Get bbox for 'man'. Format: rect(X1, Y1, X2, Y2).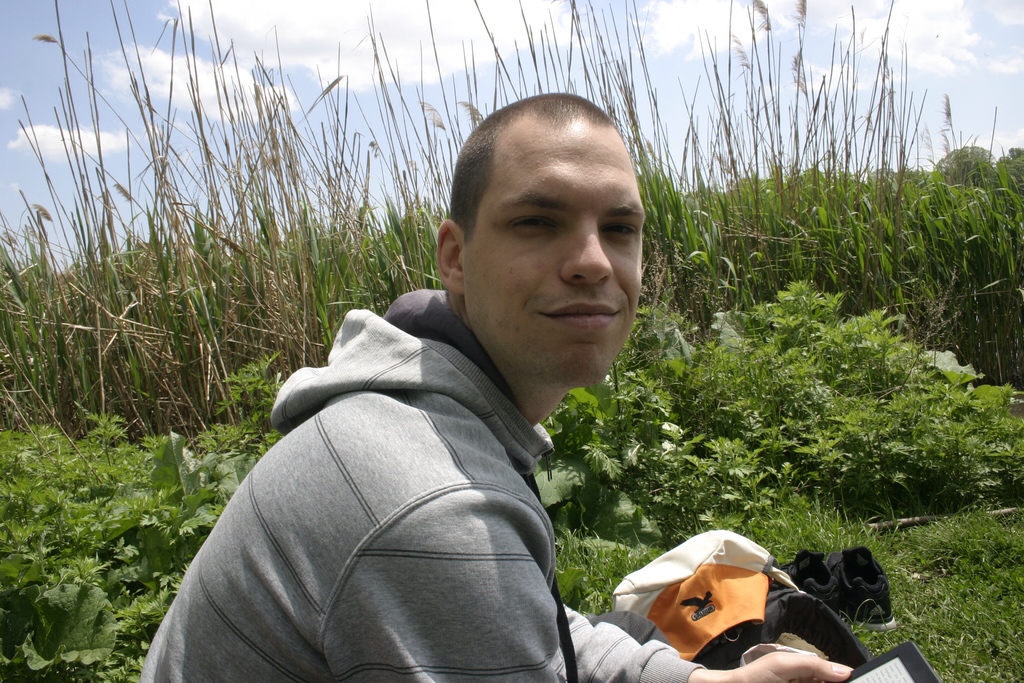
rect(177, 101, 738, 682).
